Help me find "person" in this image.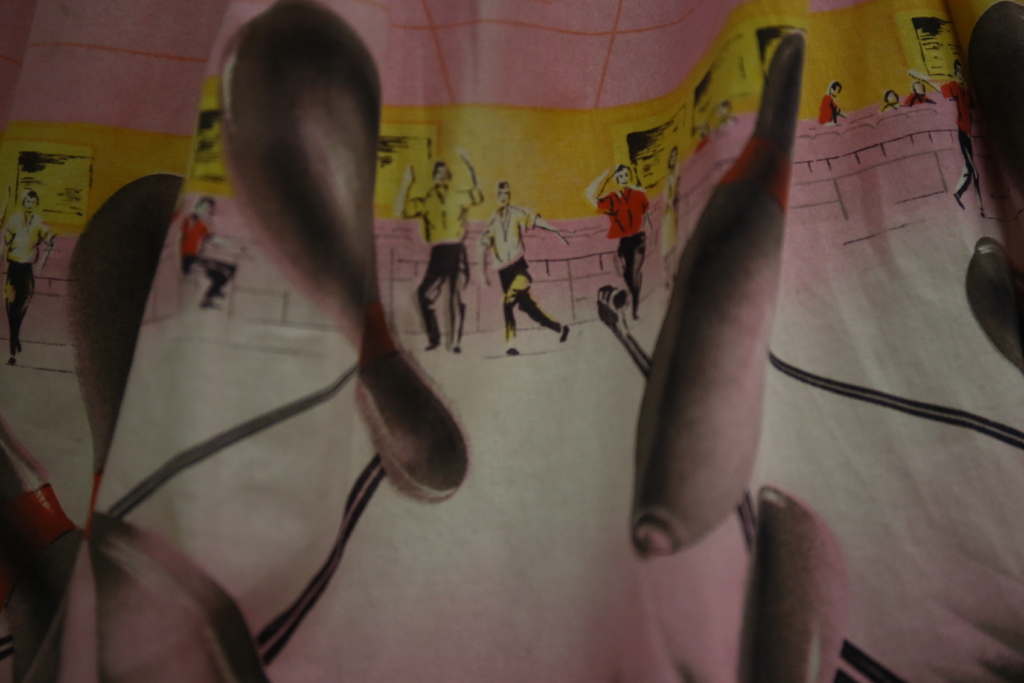
Found it: {"x1": 909, "y1": 81, "x2": 940, "y2": 108}.
